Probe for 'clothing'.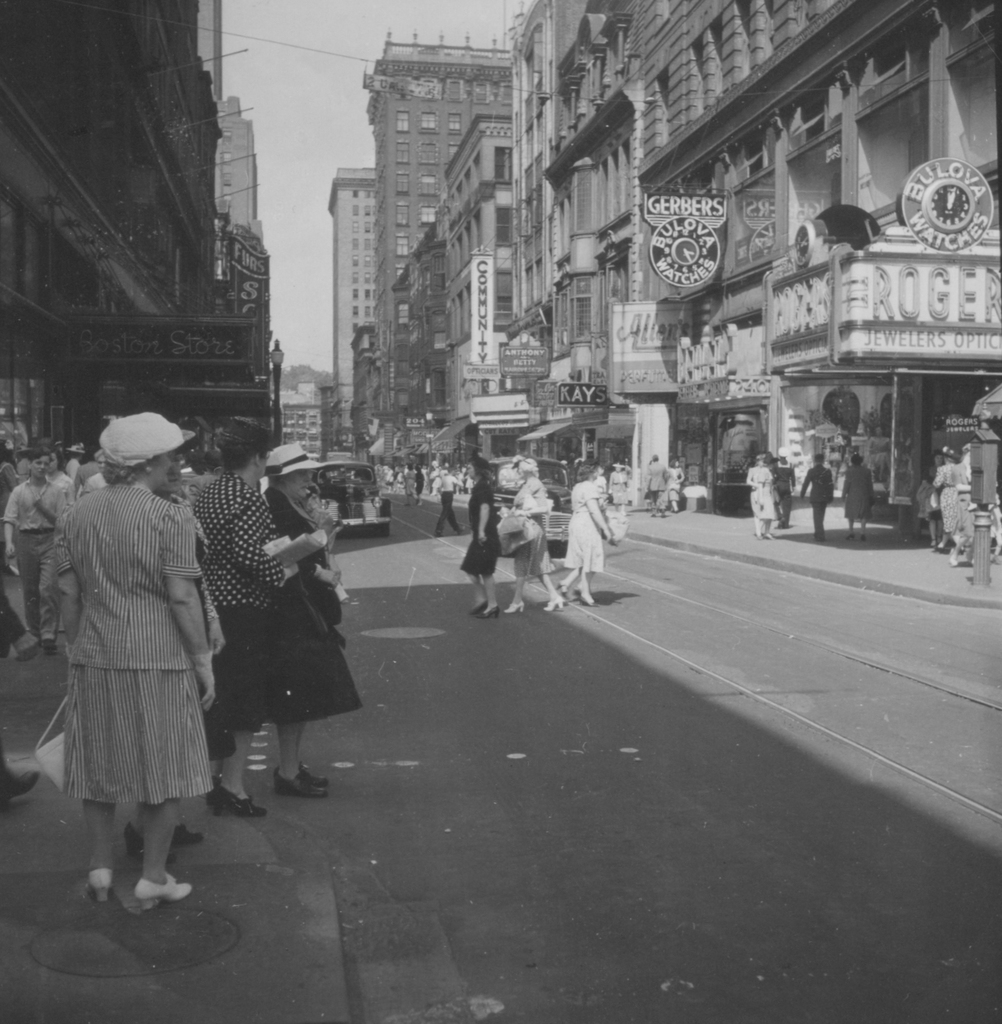
Probe result: {"left": 1, "top": 462, "right": 20, "bottom": 528}.
